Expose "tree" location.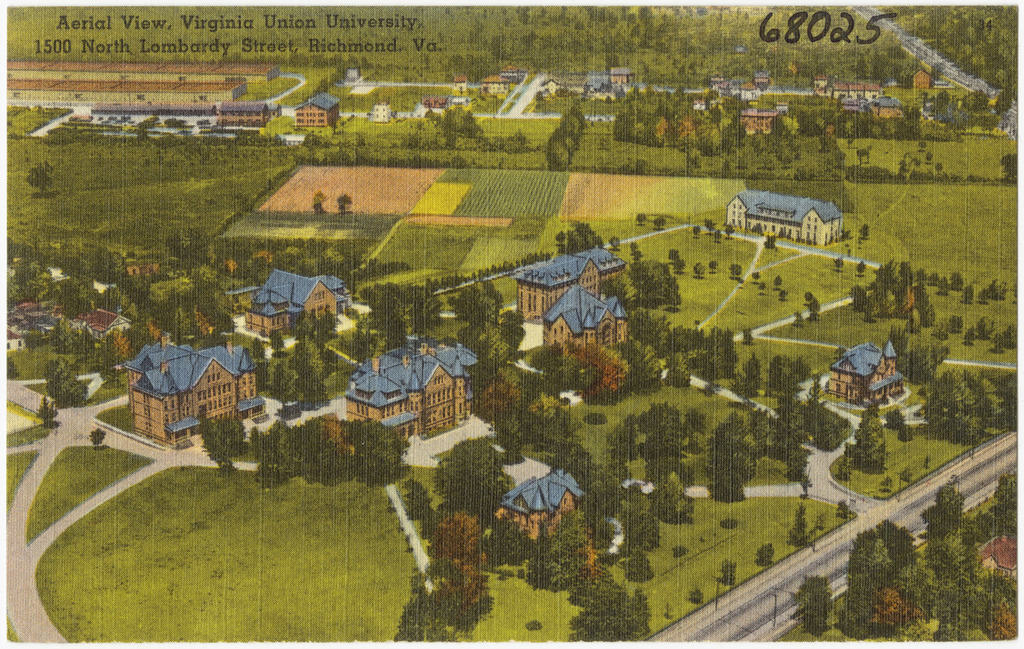
Exposed at rect(430, 439, 521, 533).
